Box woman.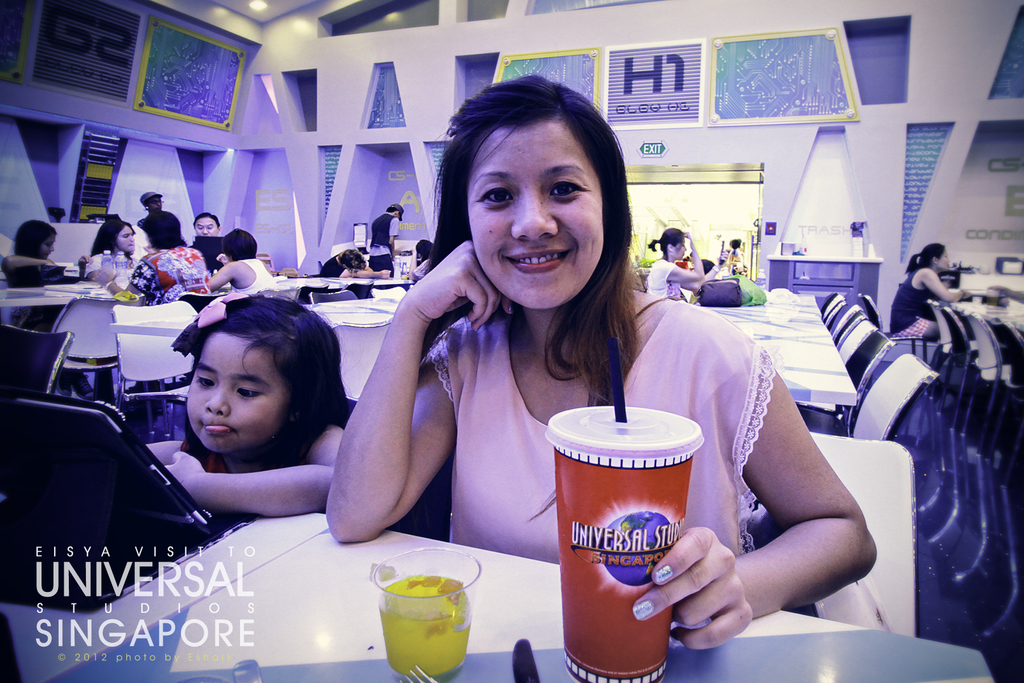
BBox(204, 224, 276, 300).
